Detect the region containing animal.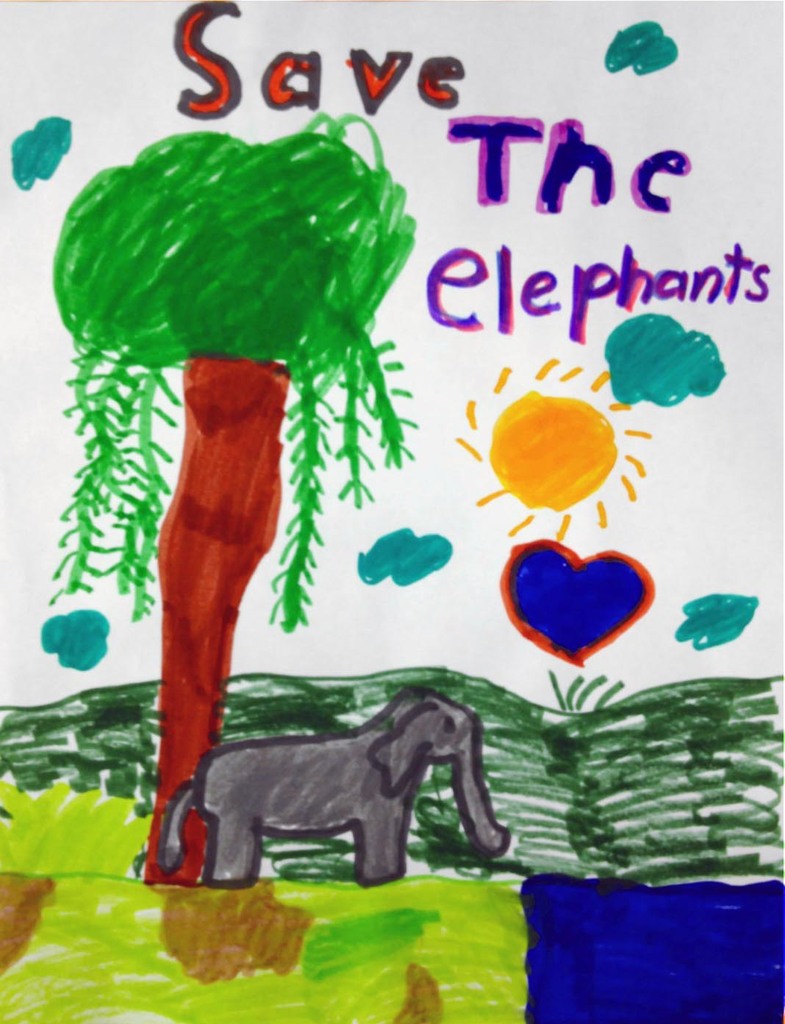
bbox(159, 689, 505, 884).
